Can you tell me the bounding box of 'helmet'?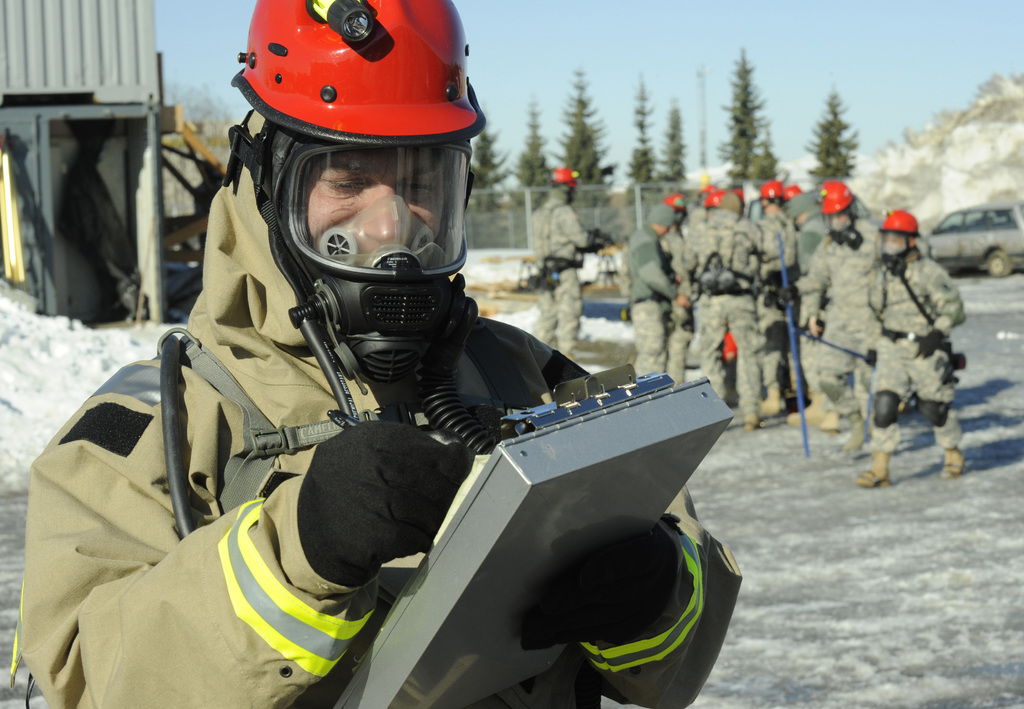
[left=817, top=178, right=855, bottom=231].
